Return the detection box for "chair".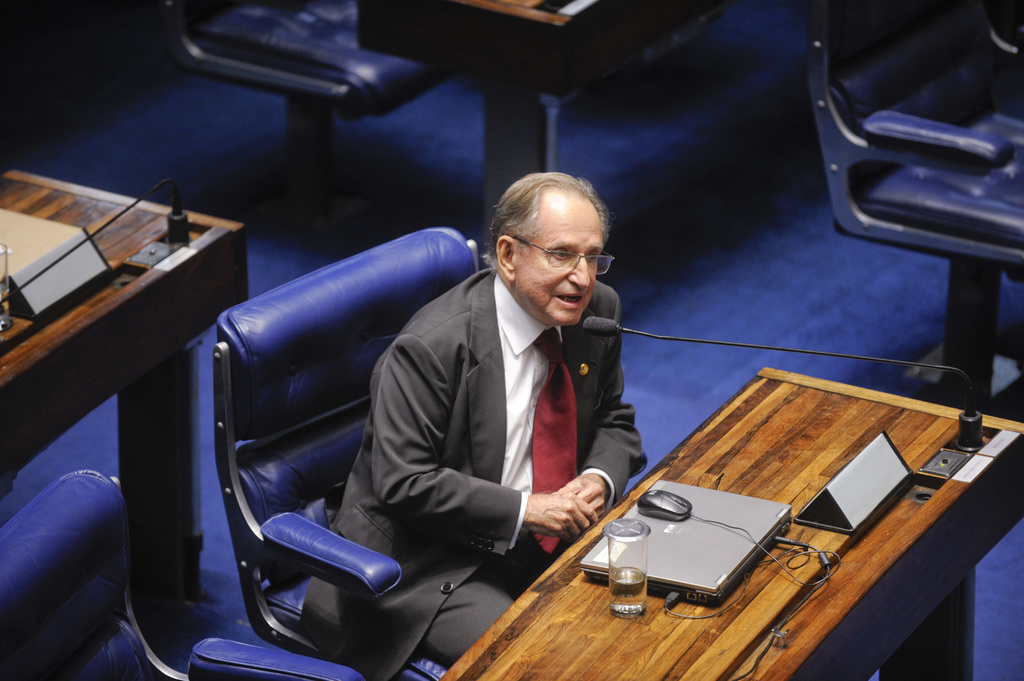
BBox(163, 0, 452, 172).
